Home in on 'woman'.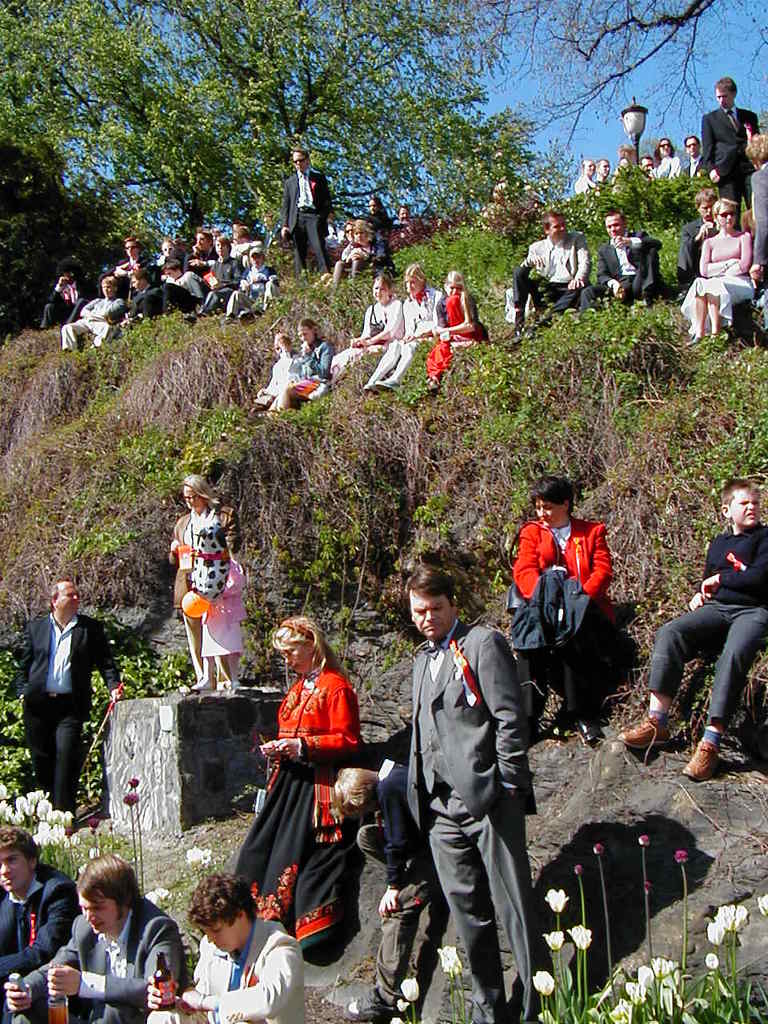
Homed in at [left=679, top=198, right=755, bottom=346].
